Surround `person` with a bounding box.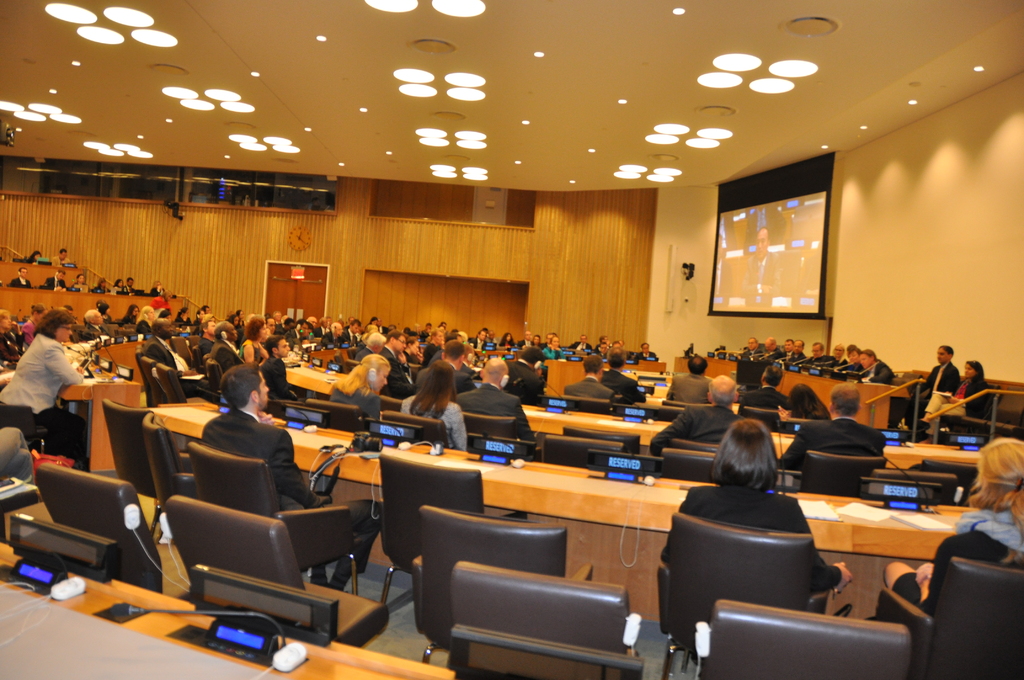
567, 333, 593, 351.
